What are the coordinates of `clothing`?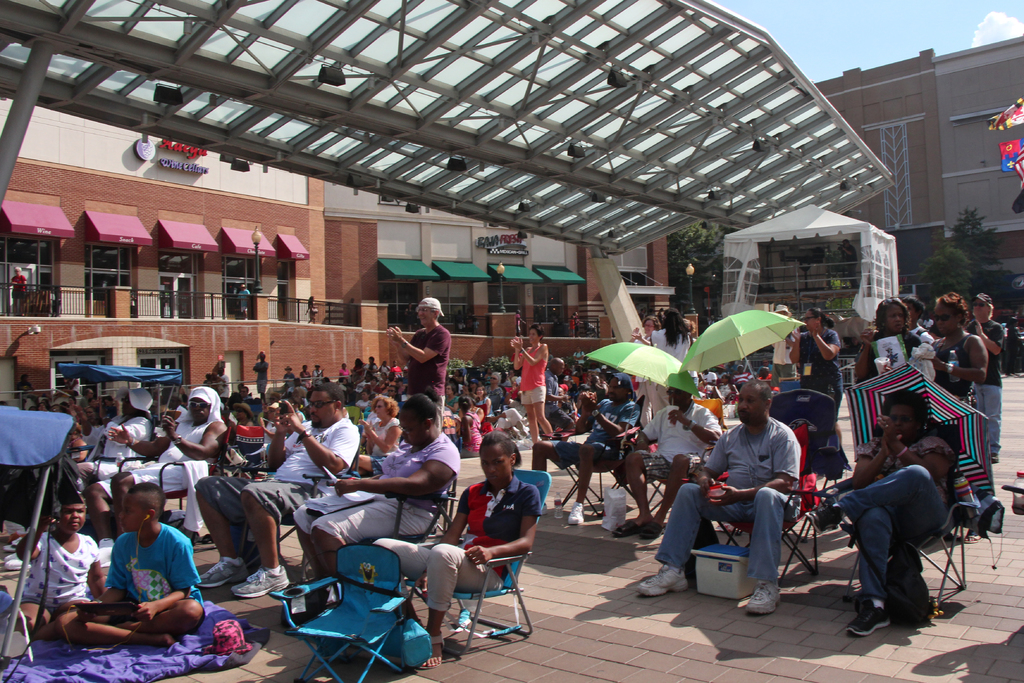
92,524,211,620.
